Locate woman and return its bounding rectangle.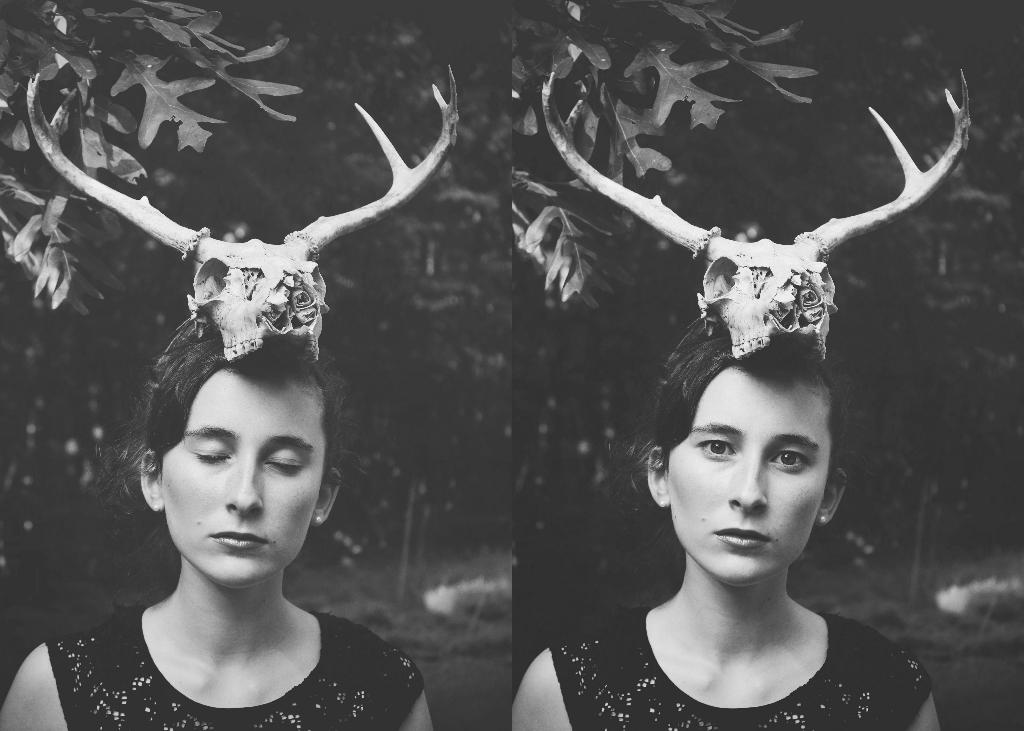
[left=0, top=315, right=435, bottom=730].
